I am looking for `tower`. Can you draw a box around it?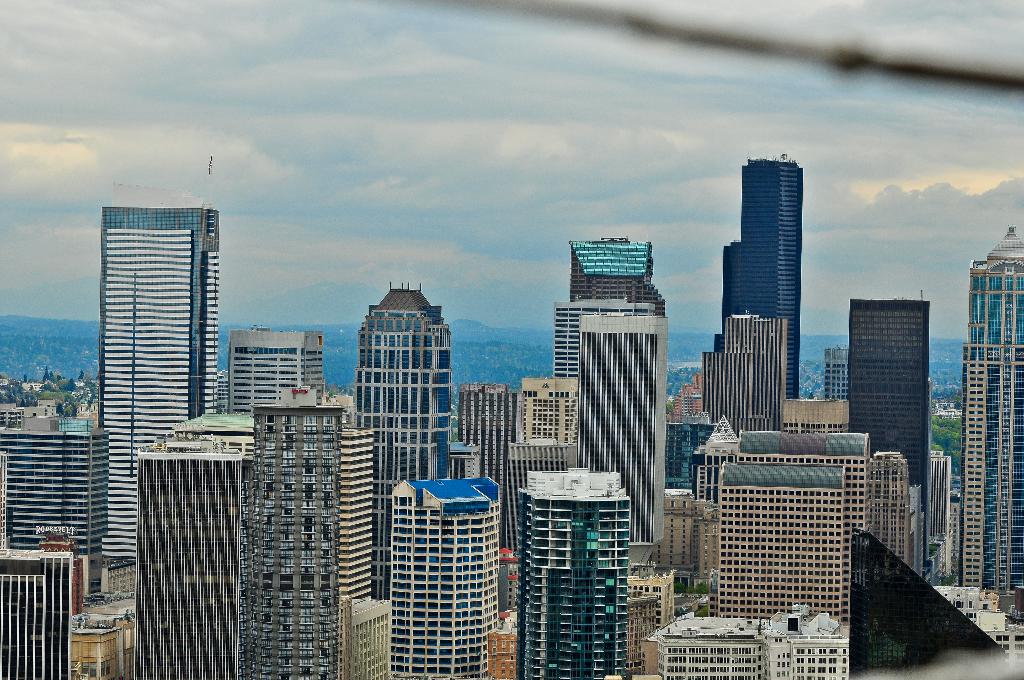
Sure, the bounding box is Rect(539, 235, 668, 563).
